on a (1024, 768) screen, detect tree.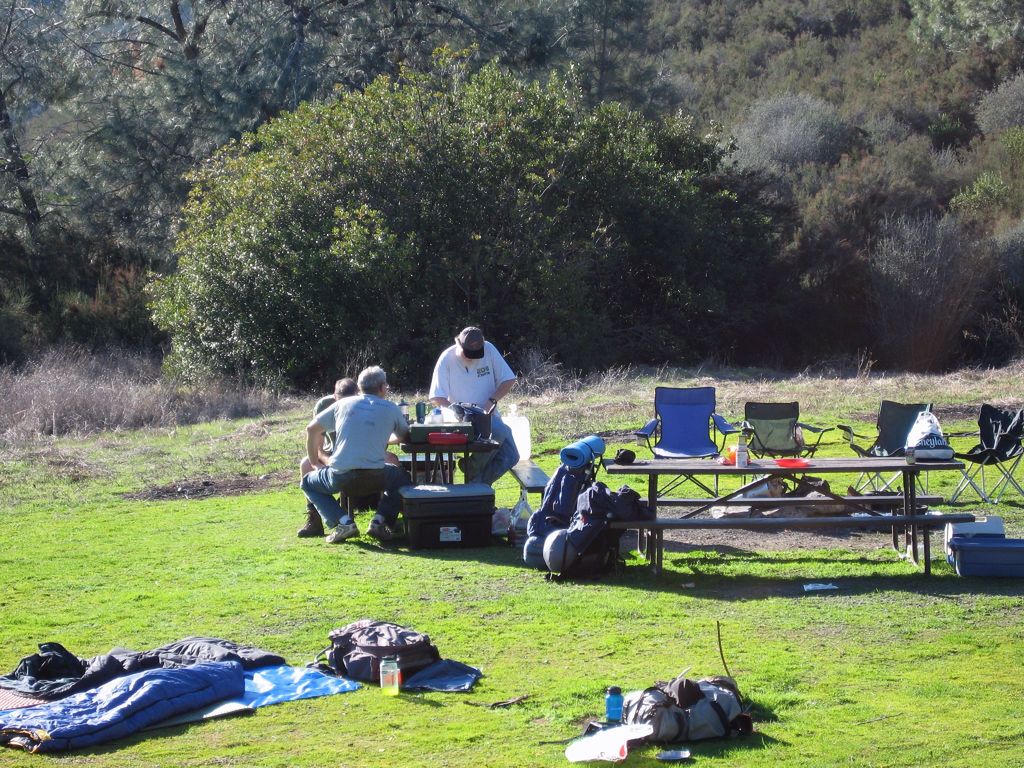
[left=126, top=54, right=709, bottom=411].
